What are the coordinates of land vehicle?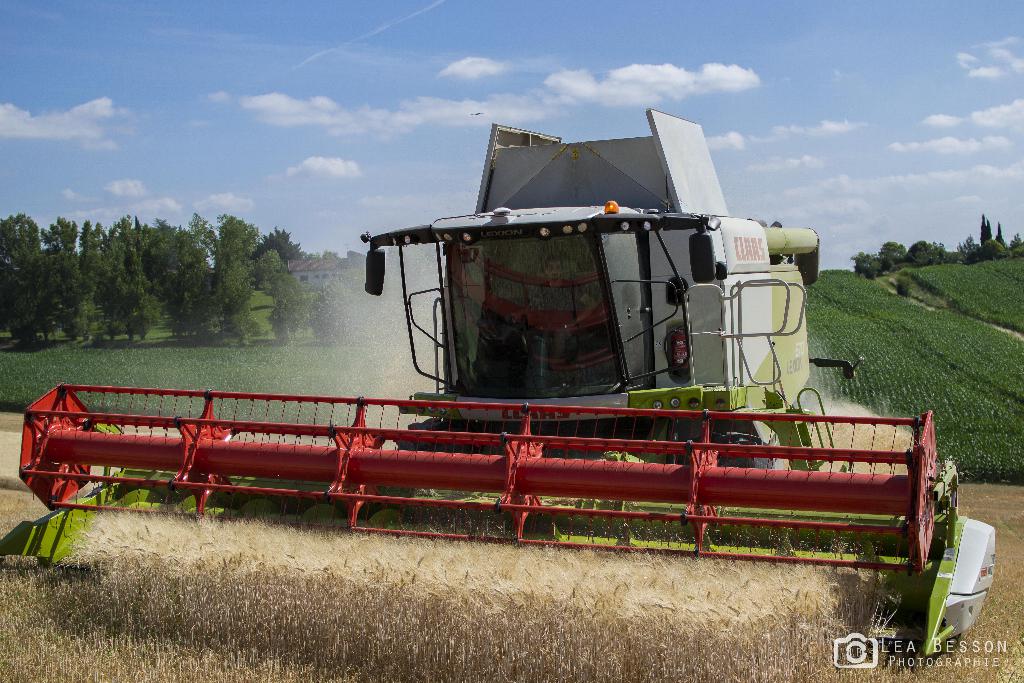
341, 145, 862, 488.
